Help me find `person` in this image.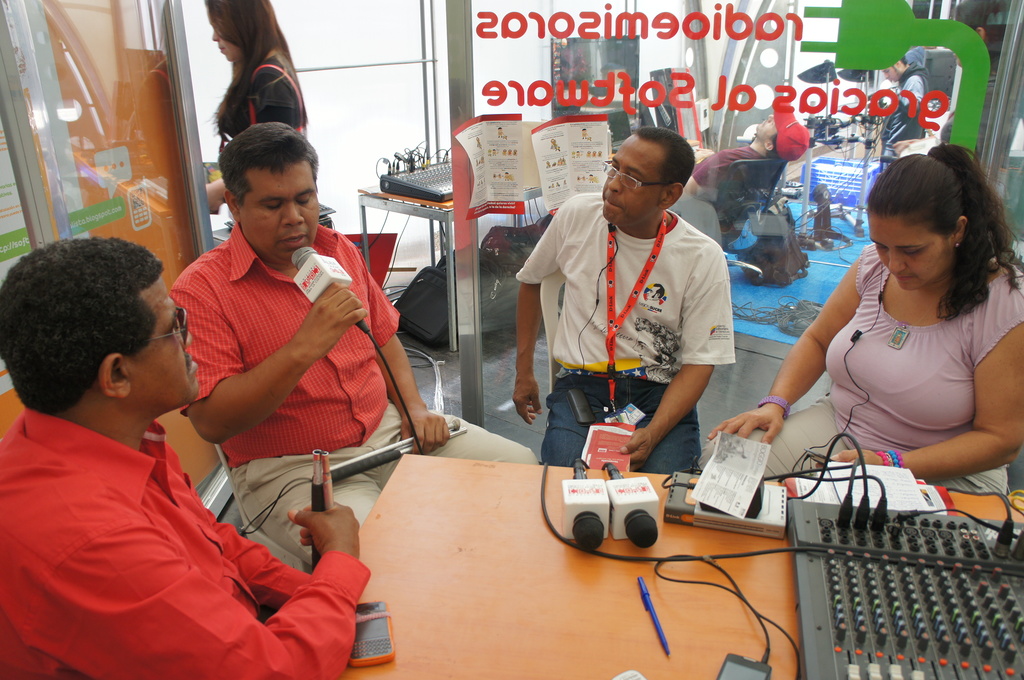
Found it: 685/97/811/193.
